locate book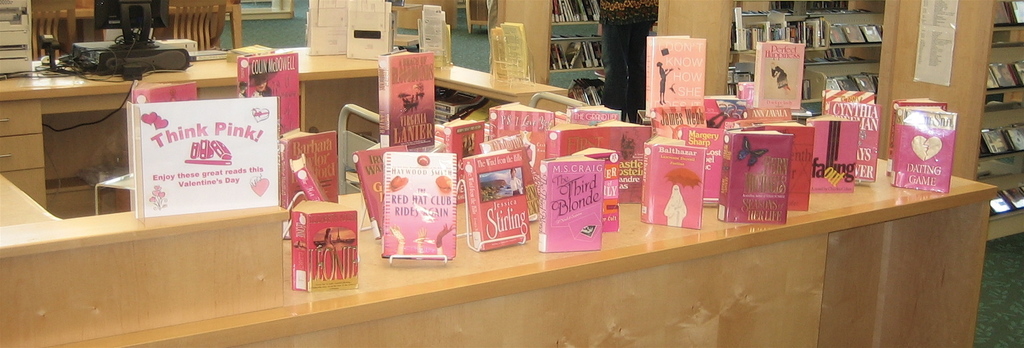
{"left": 648, "top": 36, "right": 709, "bottom": 117}
